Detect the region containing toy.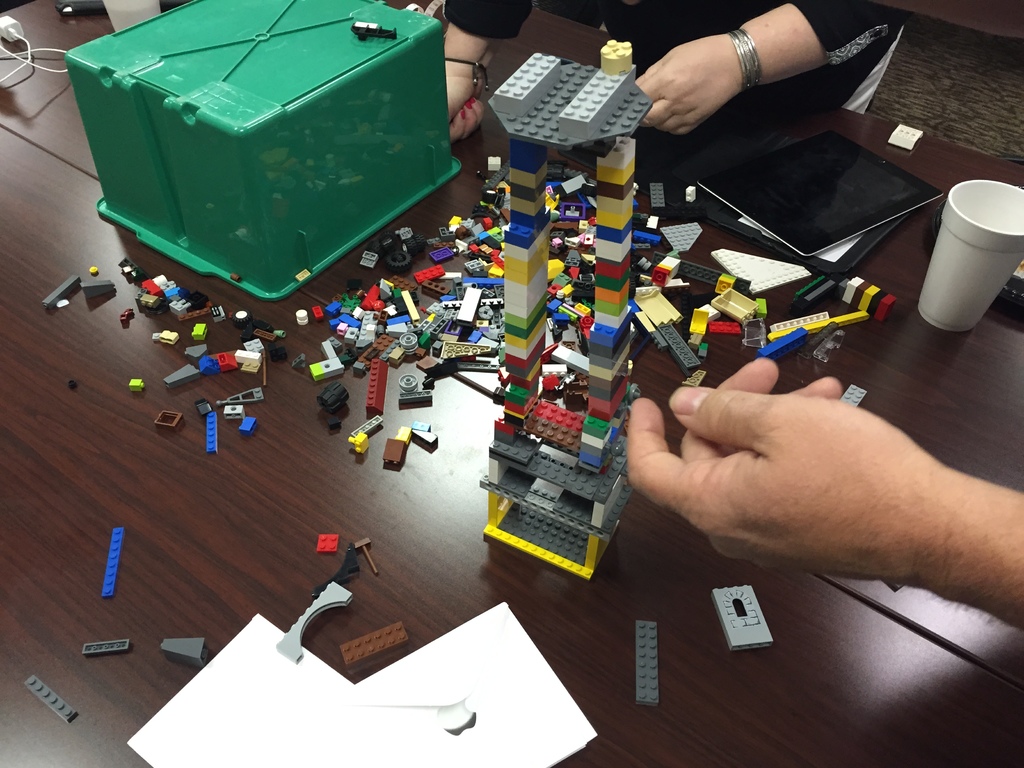
130, 379, 145, 392.
